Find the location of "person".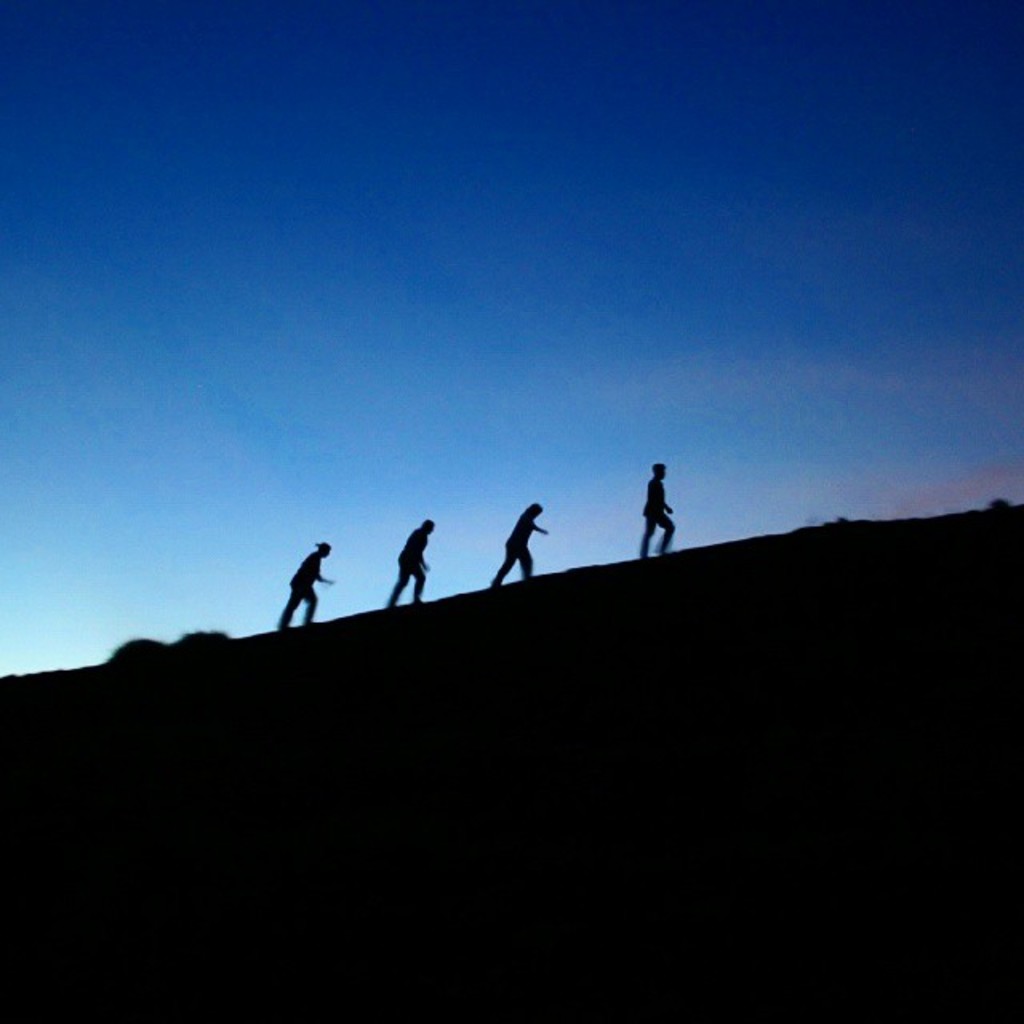
Location: box=[637, 464, 674, 558].
